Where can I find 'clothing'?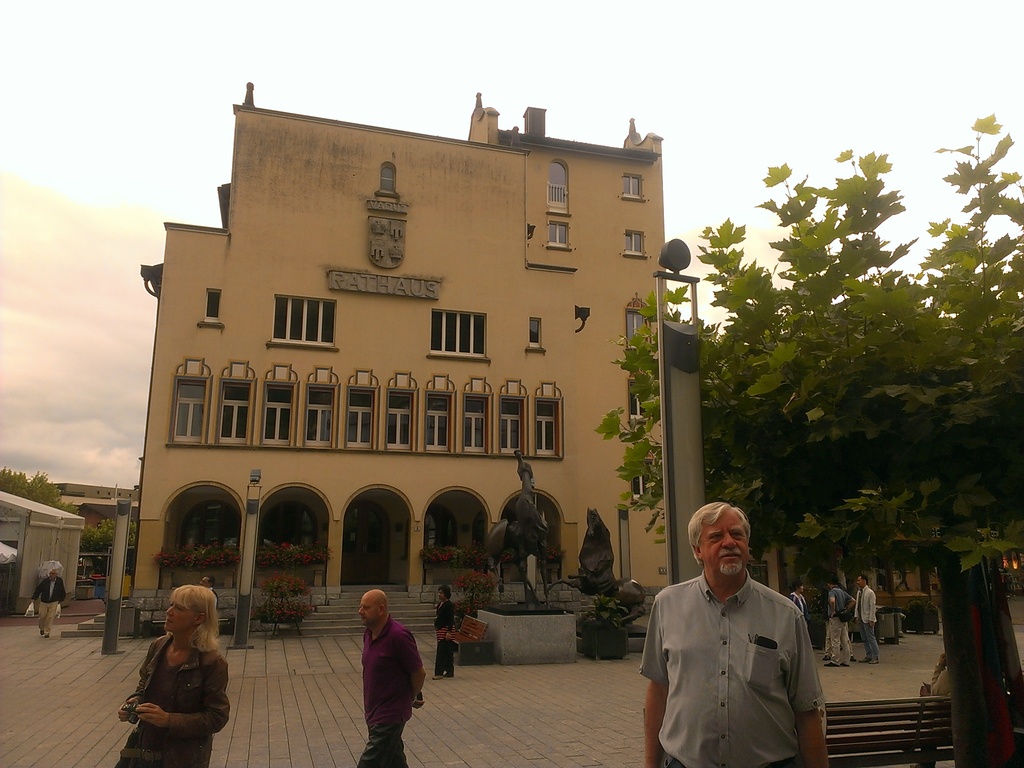
You can find it at bbox=[783, 588, 811, 615].
